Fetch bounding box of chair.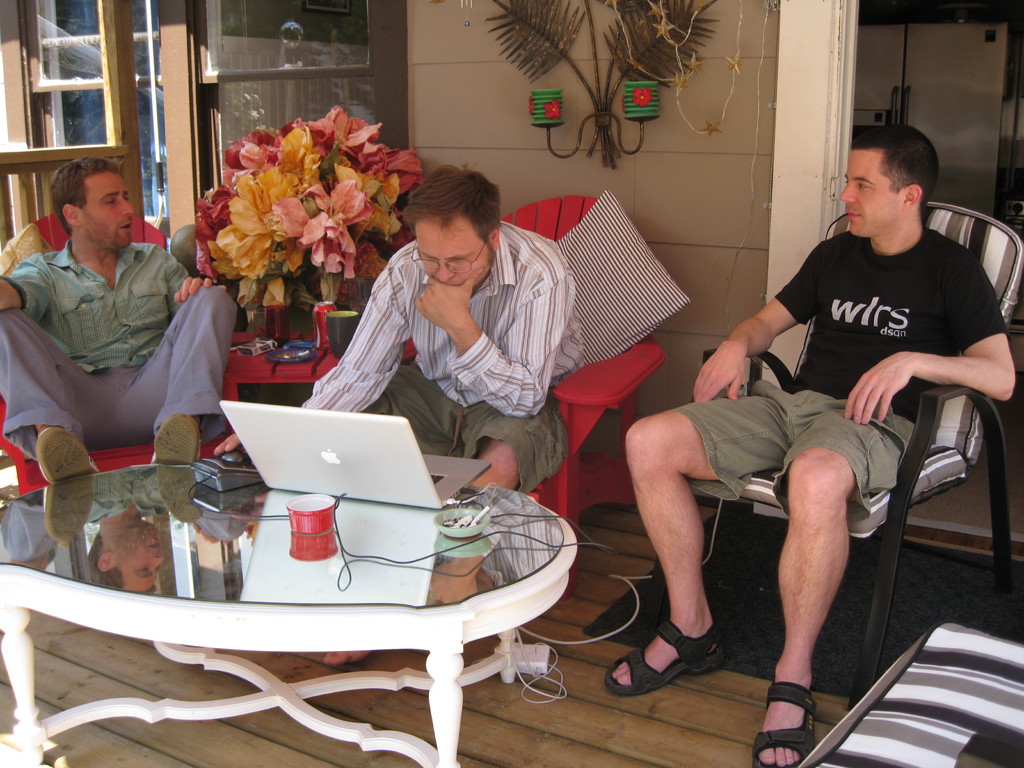
Bbox: box=[0, 209, 230, 491].
